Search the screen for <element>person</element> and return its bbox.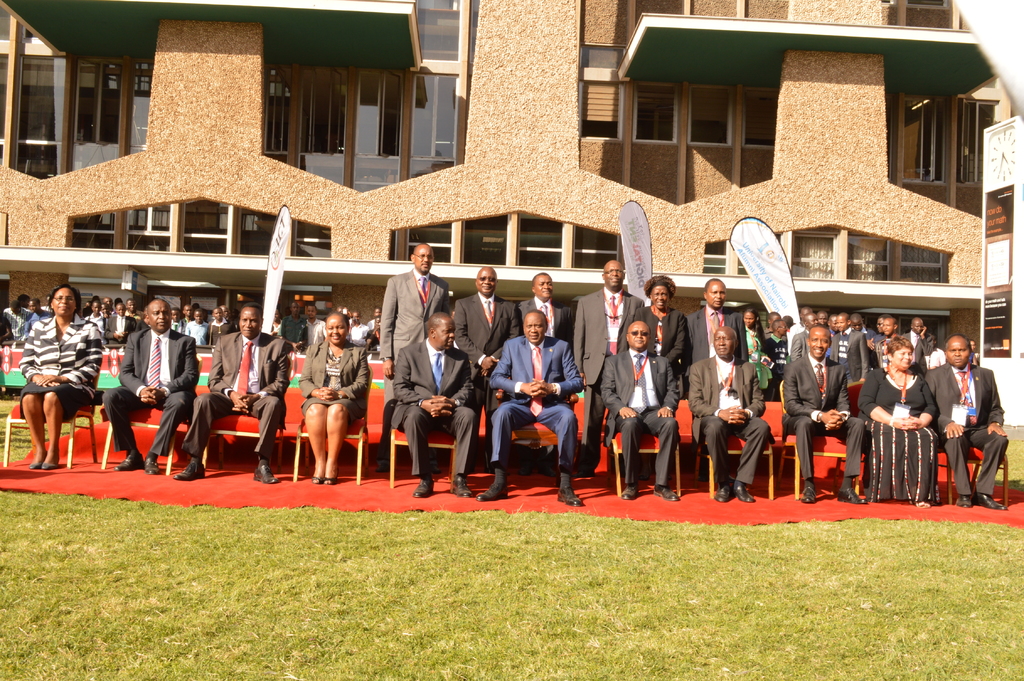
Found: crop(17, 285, 100, 475).
